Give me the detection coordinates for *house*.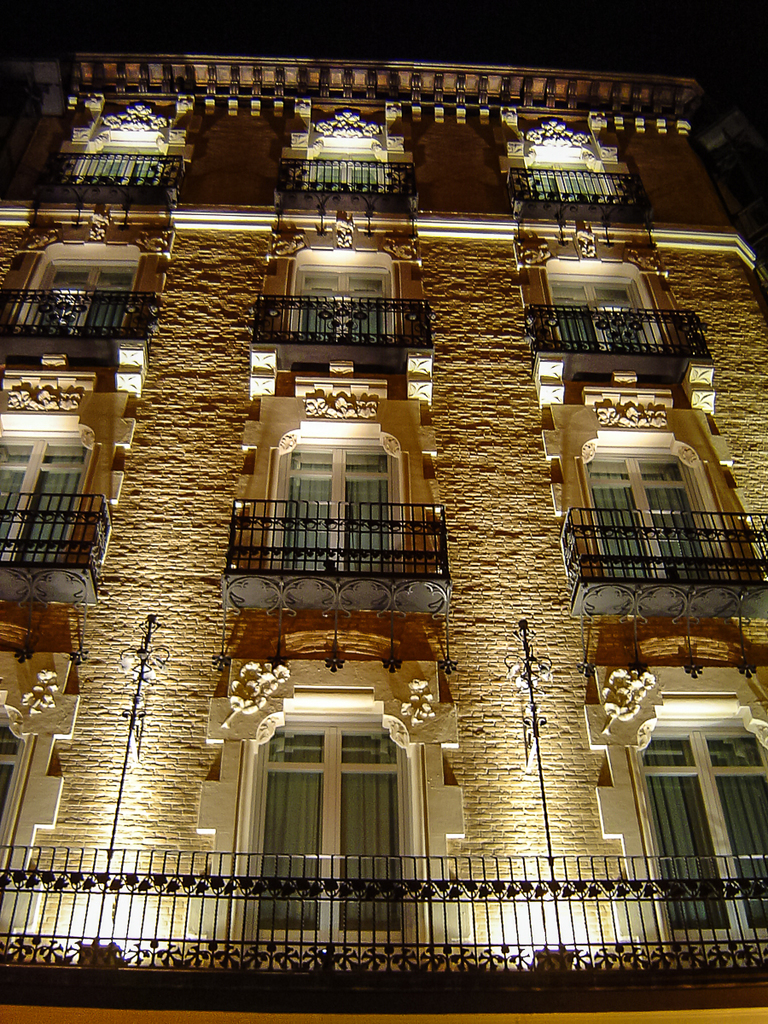
rect(0, 55, 233, 928).
